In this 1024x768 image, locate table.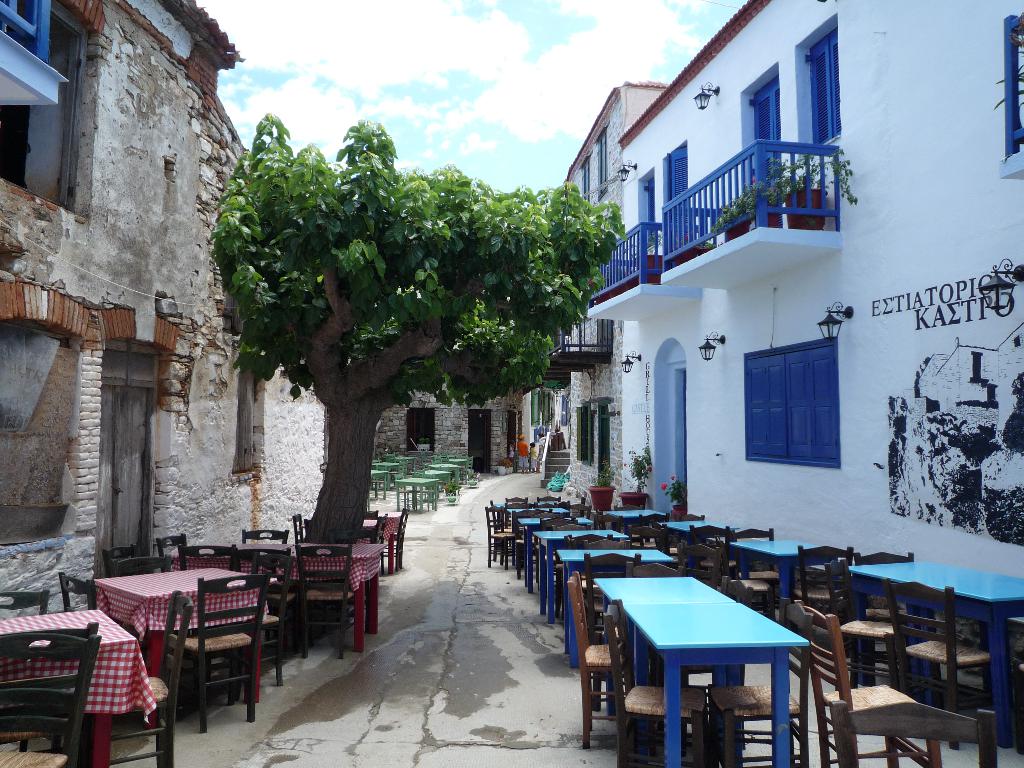
Bounding box: BBox(517, 516, 593, 592).
